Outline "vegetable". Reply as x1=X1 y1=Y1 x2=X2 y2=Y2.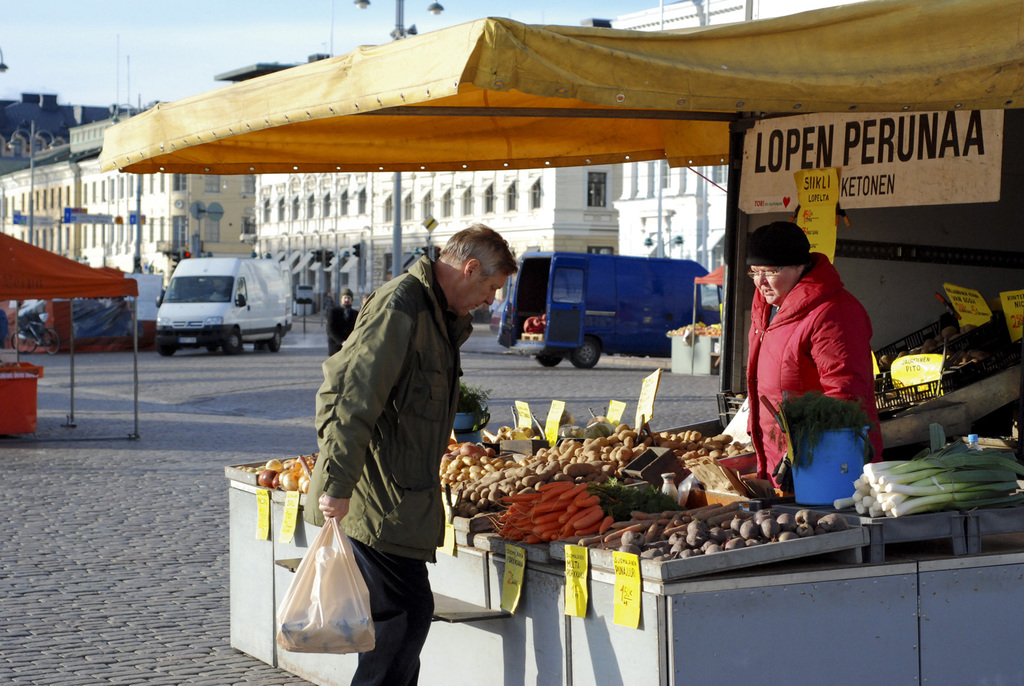
x1=871 y1=310 x2=1019 y2=398.
